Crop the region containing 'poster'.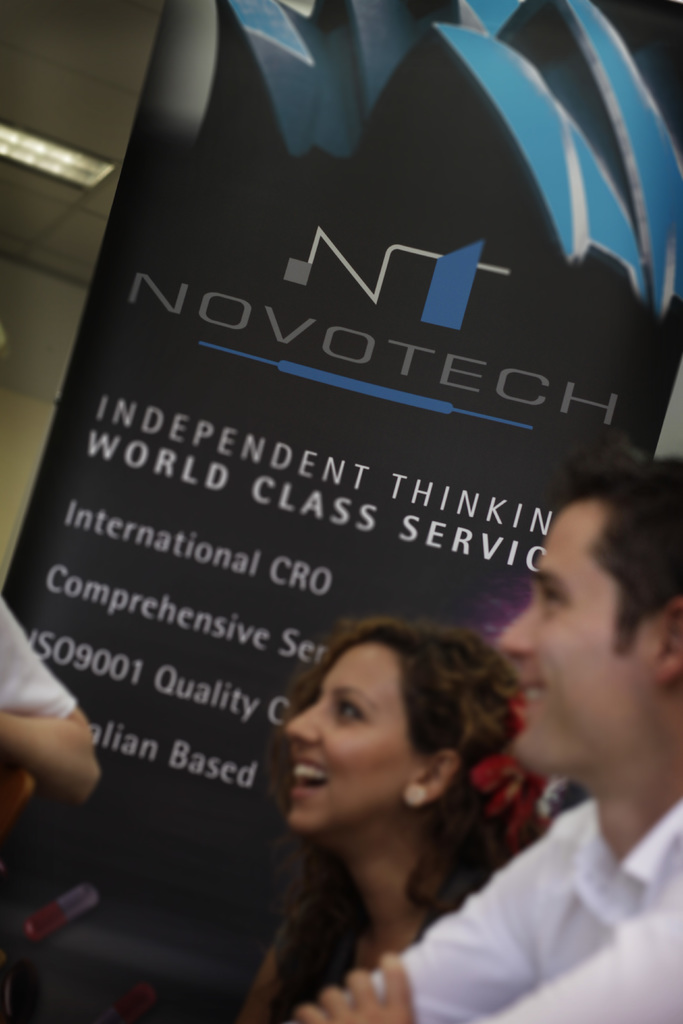
Crop region: [x1=0, y1=0, x2=682, y2=1022].
